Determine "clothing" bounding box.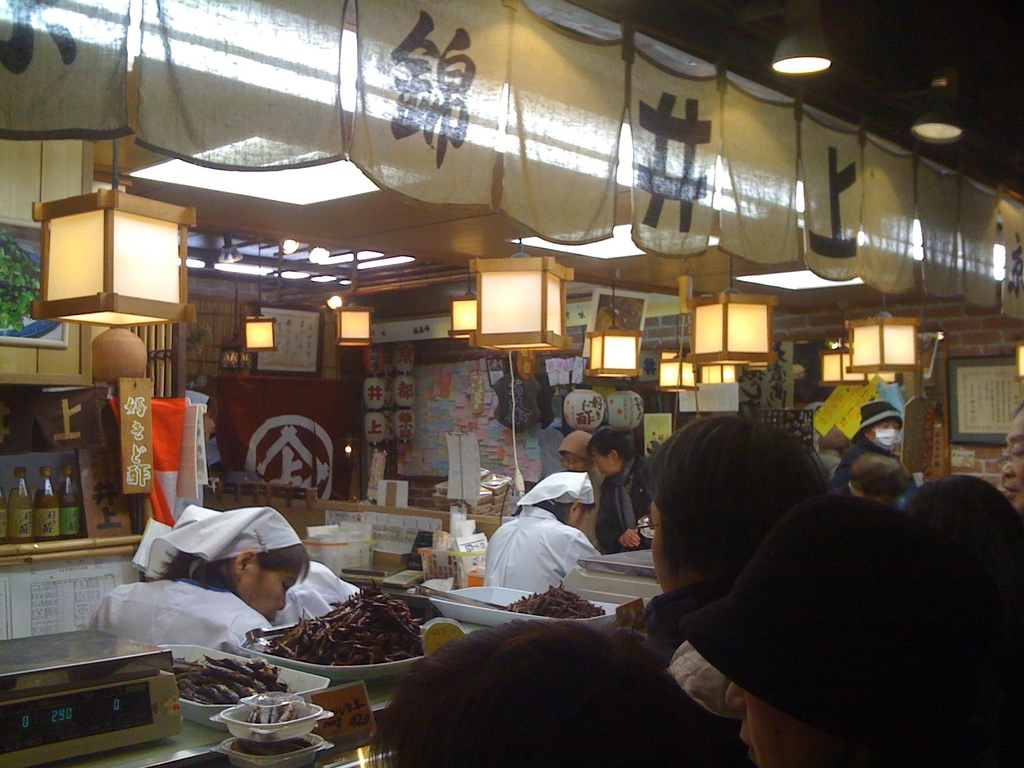
Determined: x1=829, y1=439, x2=895, y2=471.
